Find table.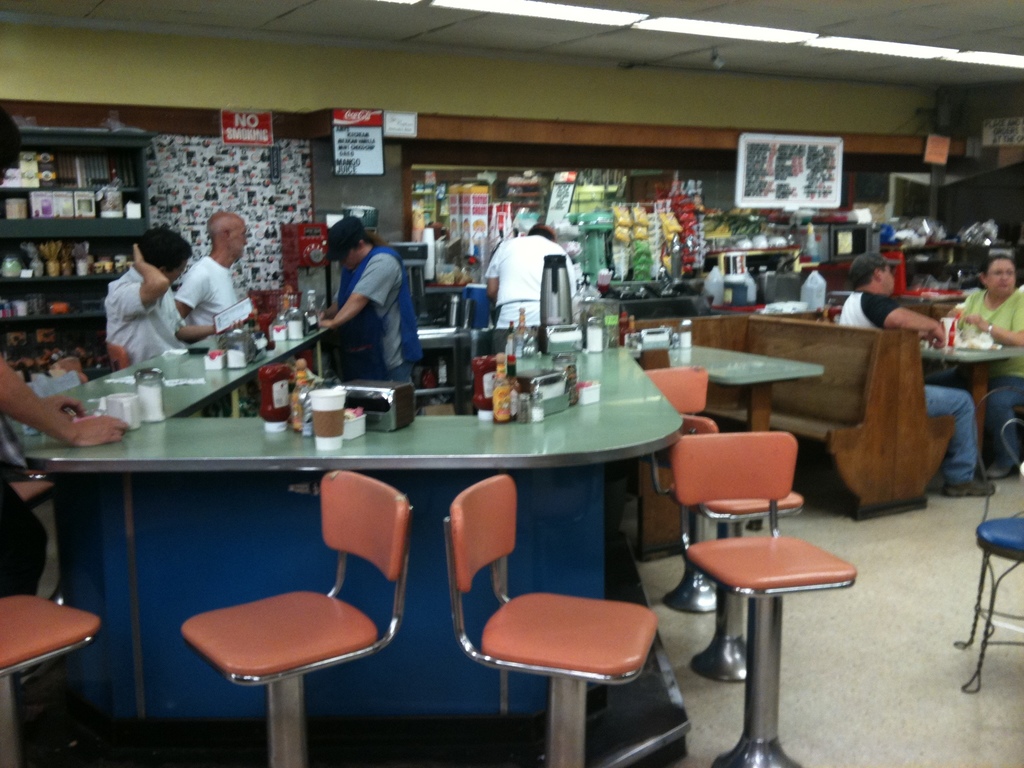
634/331/831/428.
